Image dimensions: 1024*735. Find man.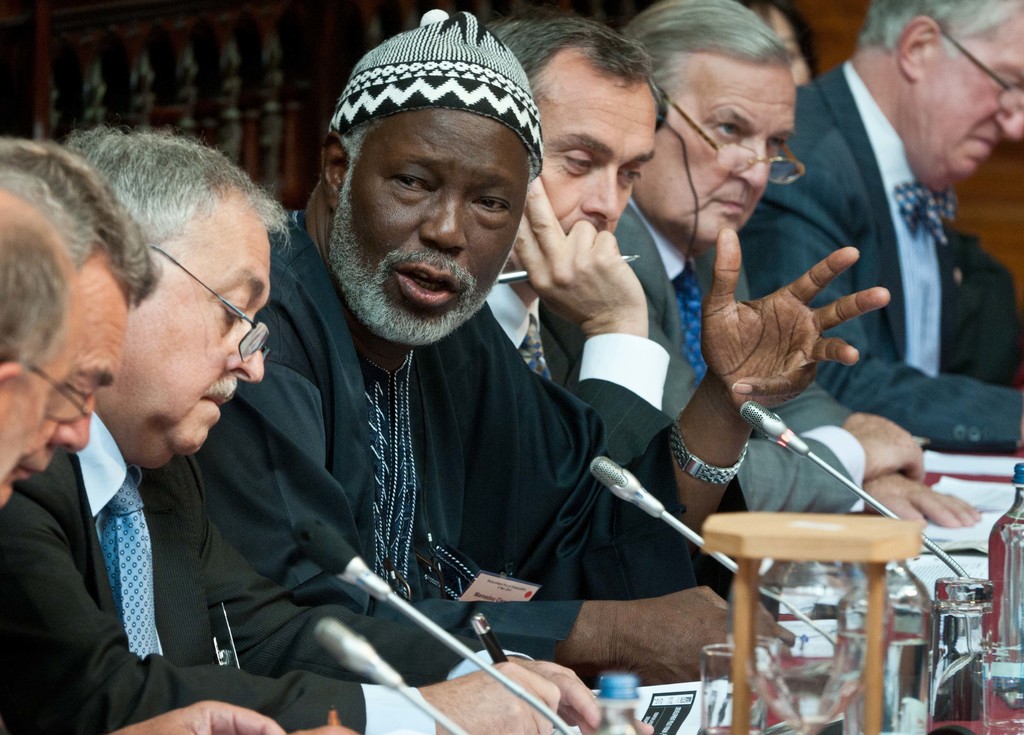
{"x1": 0, "y1": 190, "x2": 79, "y2": 481}.
